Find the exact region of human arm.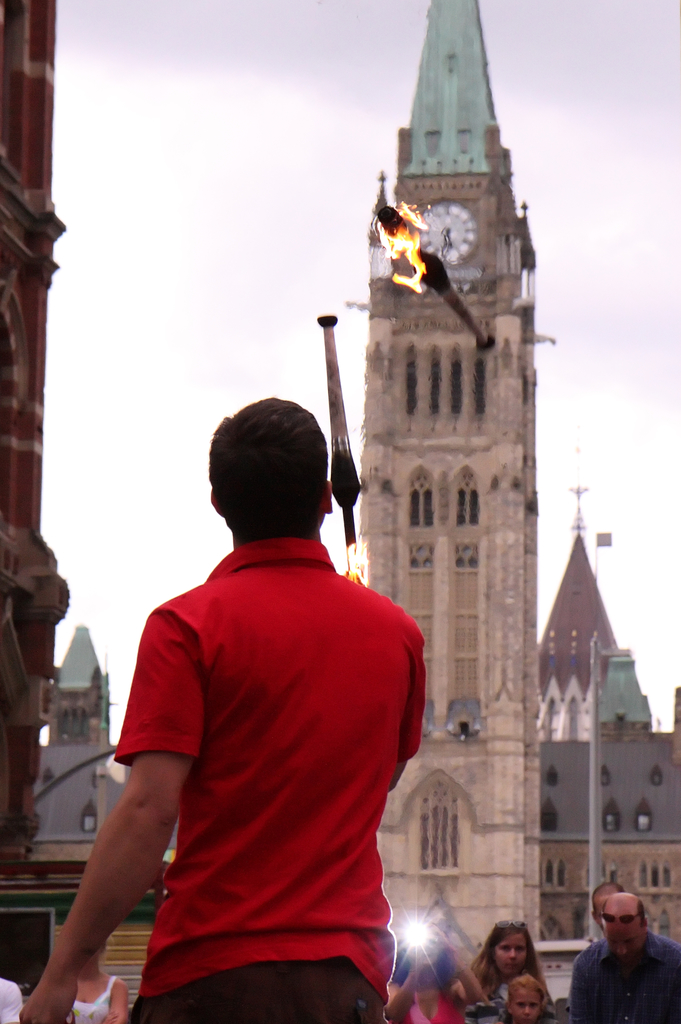
Exact region: 370,598,429,813.
